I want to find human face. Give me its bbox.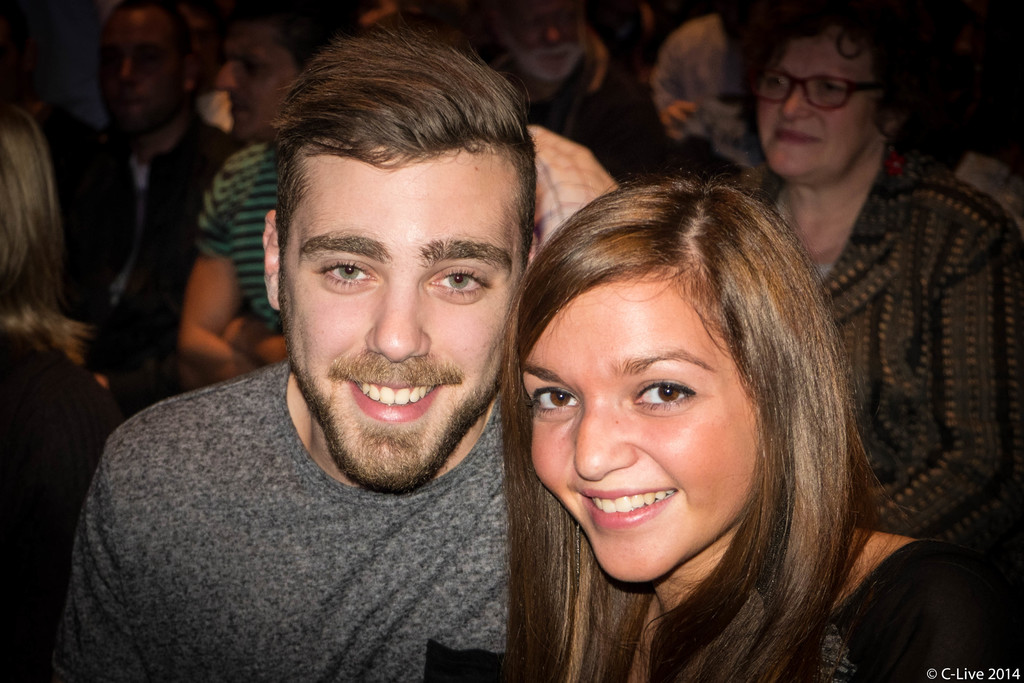
[503, 0, 583, 79].
